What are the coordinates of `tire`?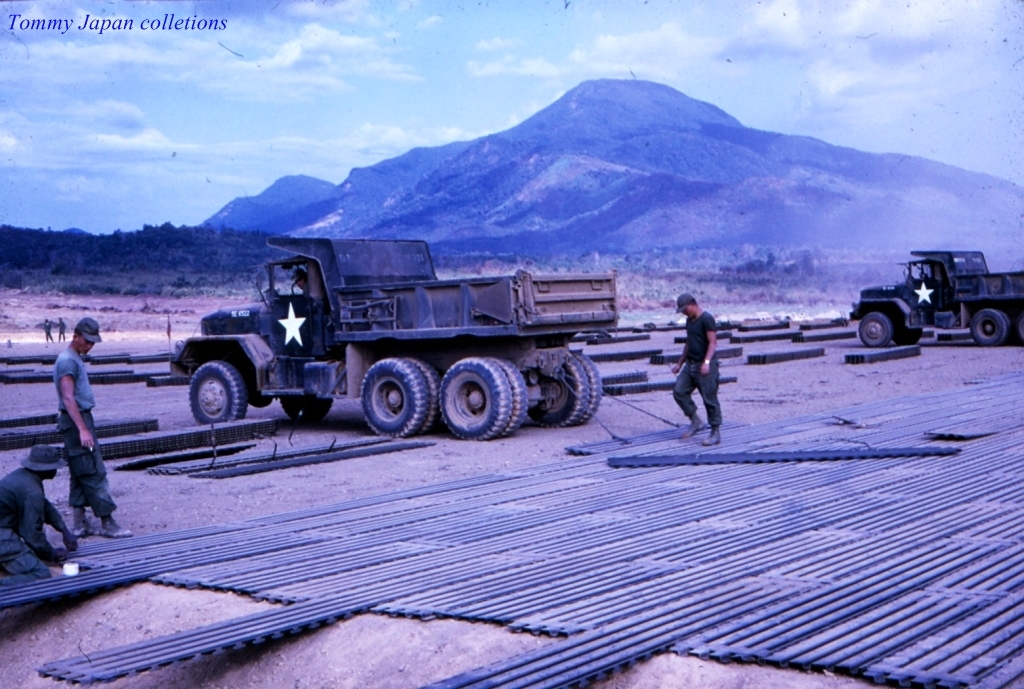
region(406, 360, 442, 431).
